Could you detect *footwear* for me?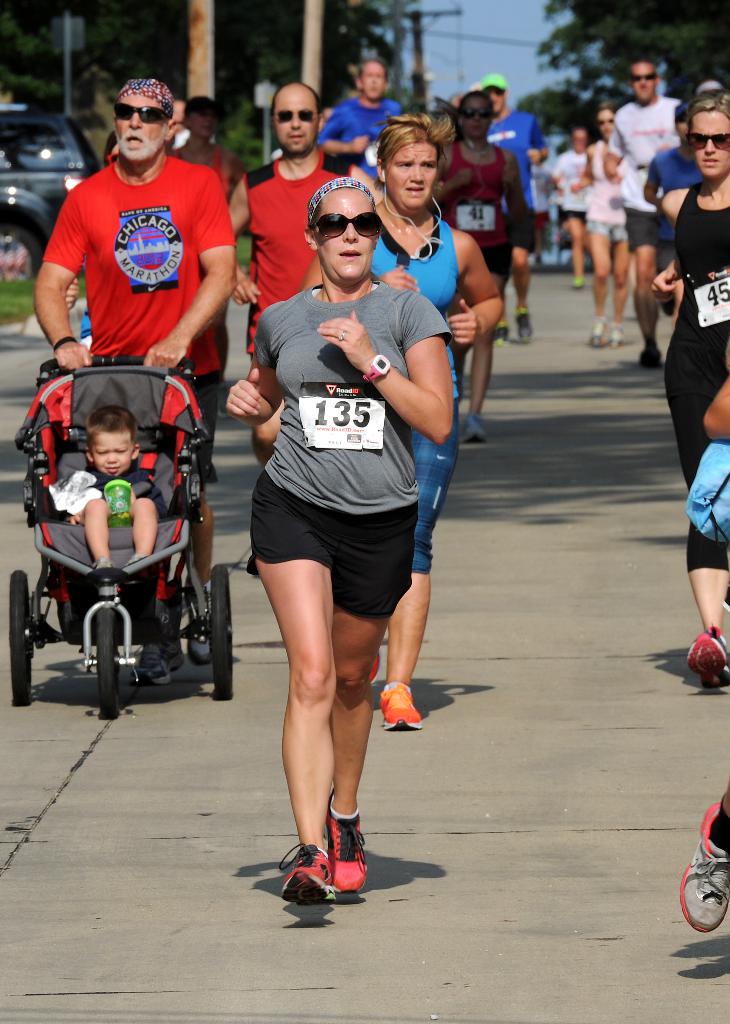
Detection result: [x1=128, y1=556, x2=147, y2=566].
